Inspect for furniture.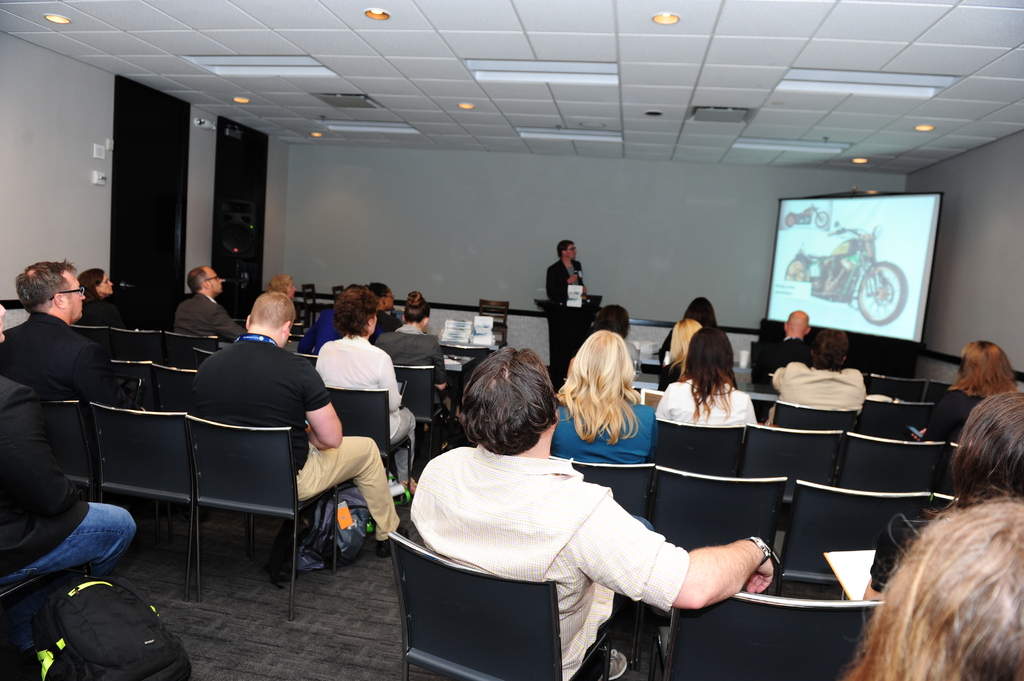
Inspection: 637, 351, 664, 374.
